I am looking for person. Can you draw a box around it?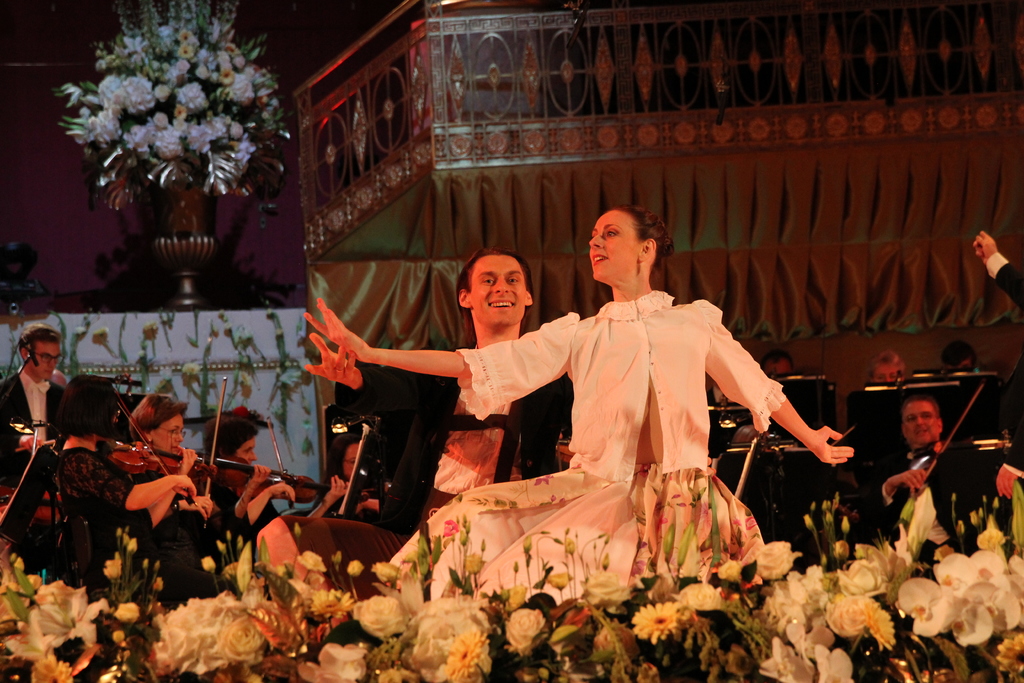
Sure, the bounding box is [940, 342, 984, 379].
